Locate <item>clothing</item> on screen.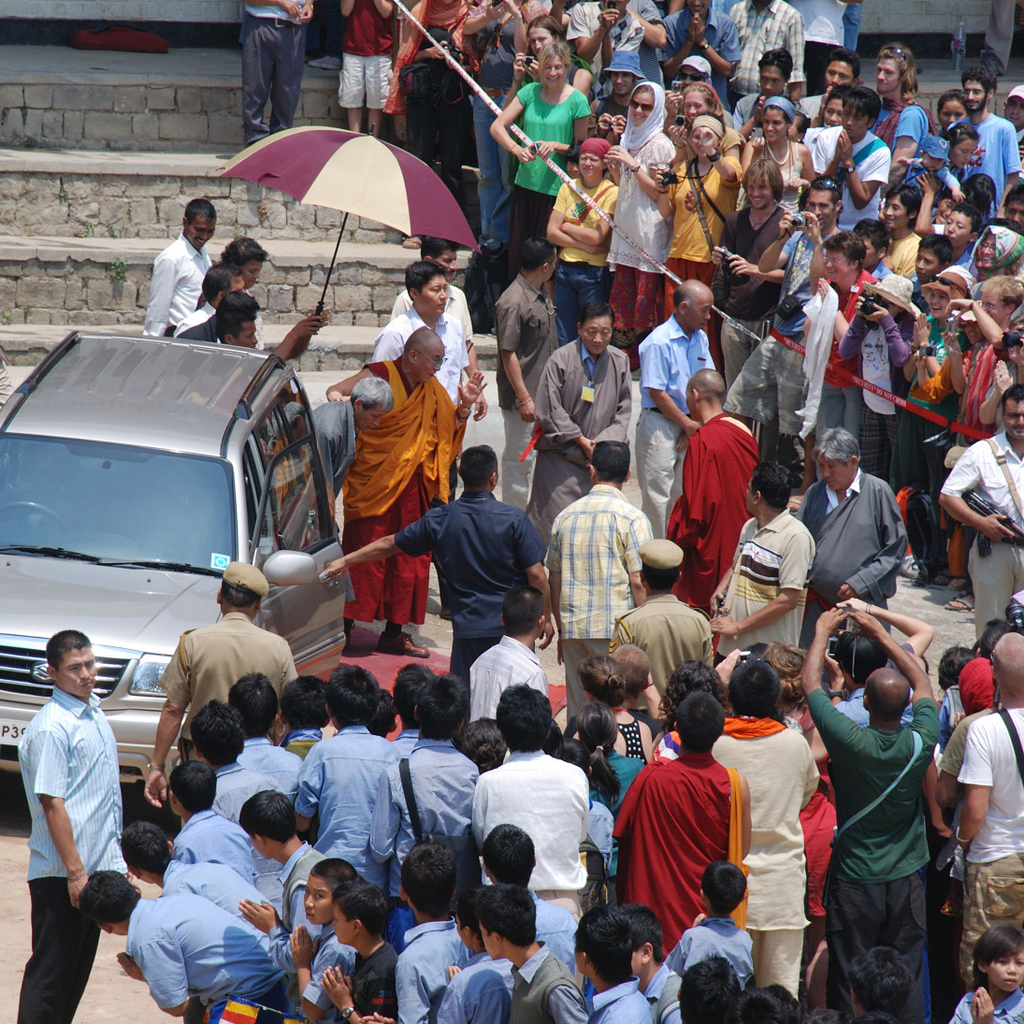
On screen at (946, 252, 976, 282).
